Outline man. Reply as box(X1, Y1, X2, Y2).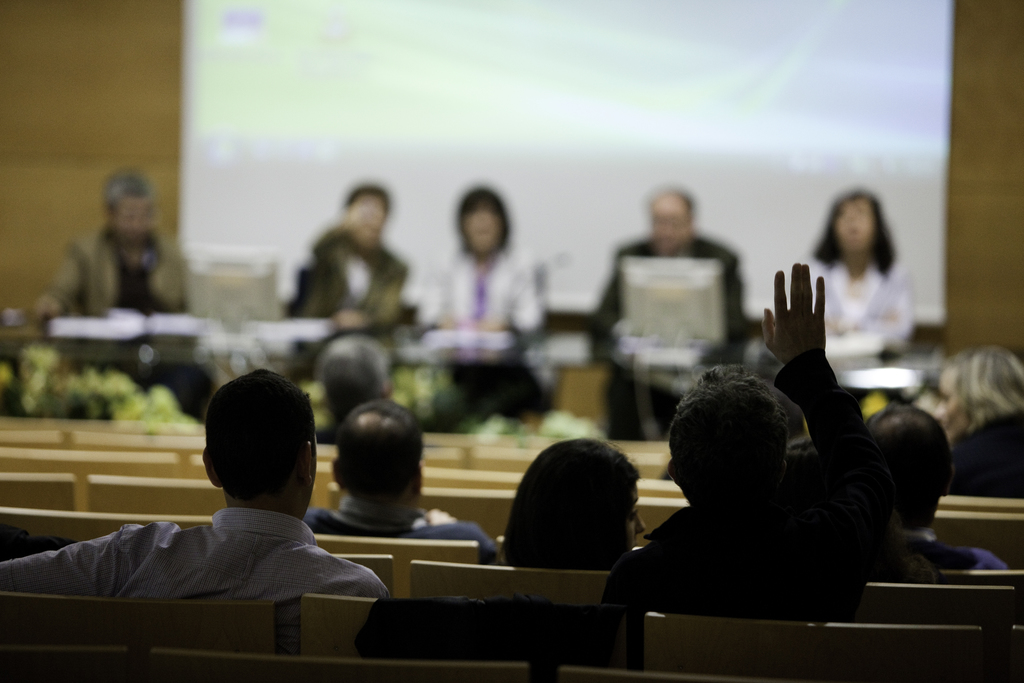
box(32, 400, 435, 641).
